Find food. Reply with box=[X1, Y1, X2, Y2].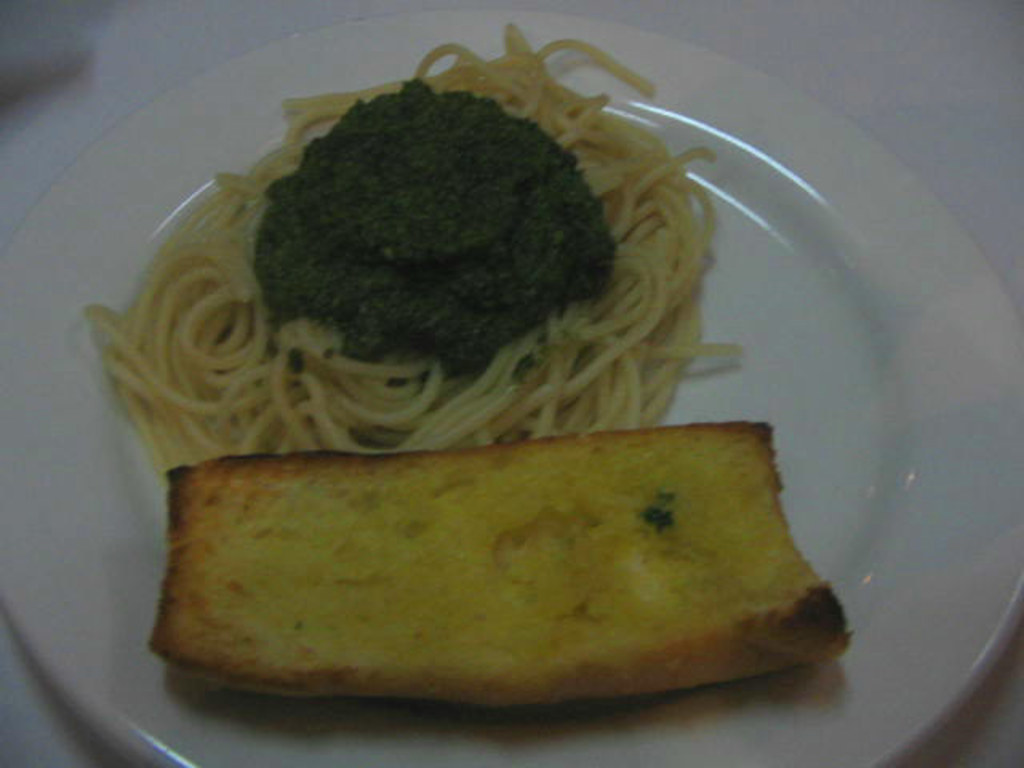
box=[150, 32, 686, 469].
